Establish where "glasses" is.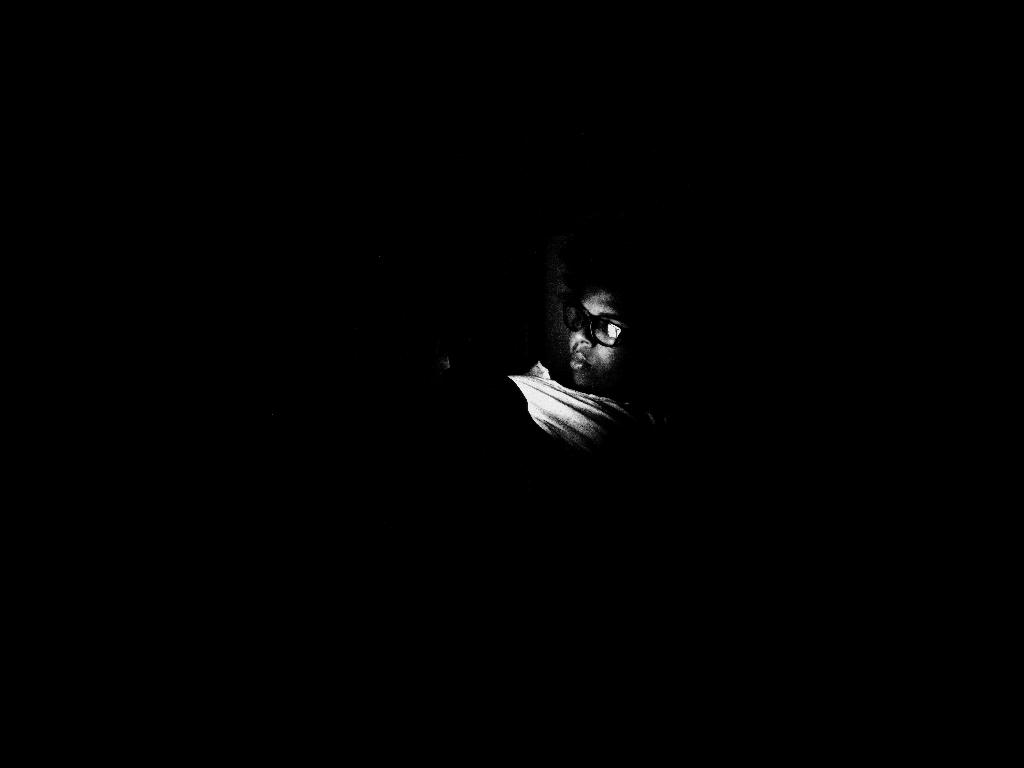
Established at [x1=563, y1=300, x2=630, y2=358].
